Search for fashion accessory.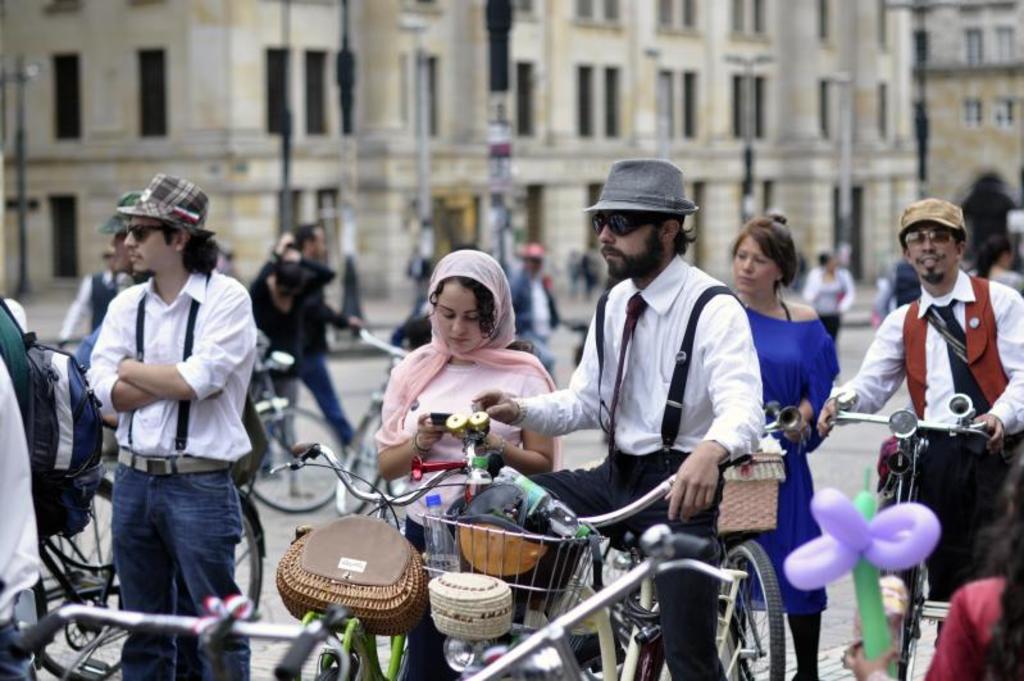
Found at 934/304/984/412.
